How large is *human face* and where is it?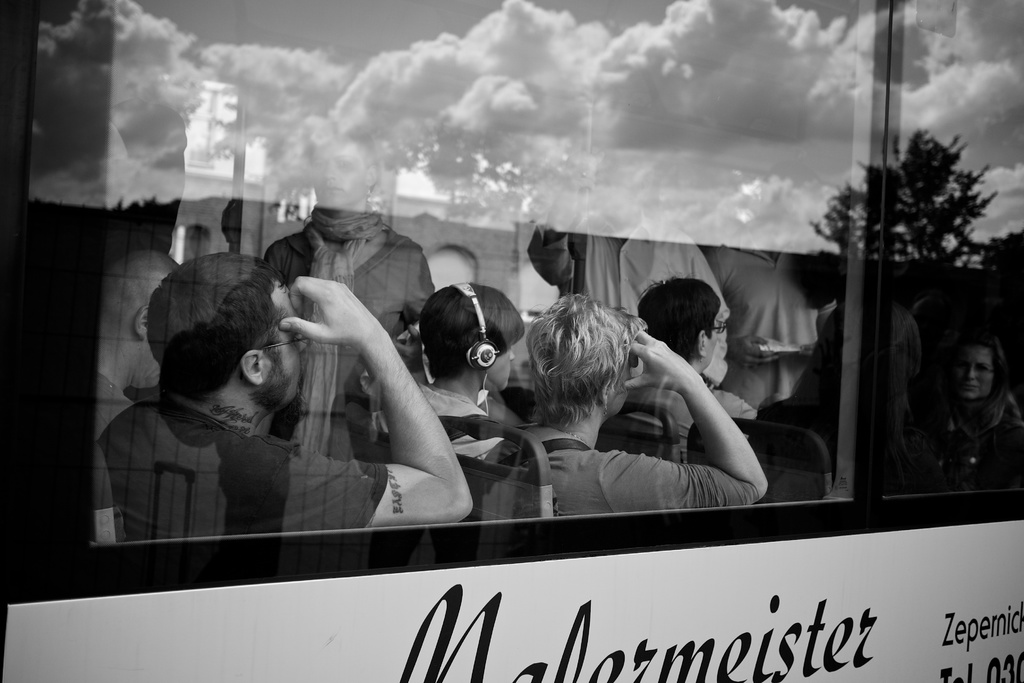
Bounding box: 490:347:515:391.
